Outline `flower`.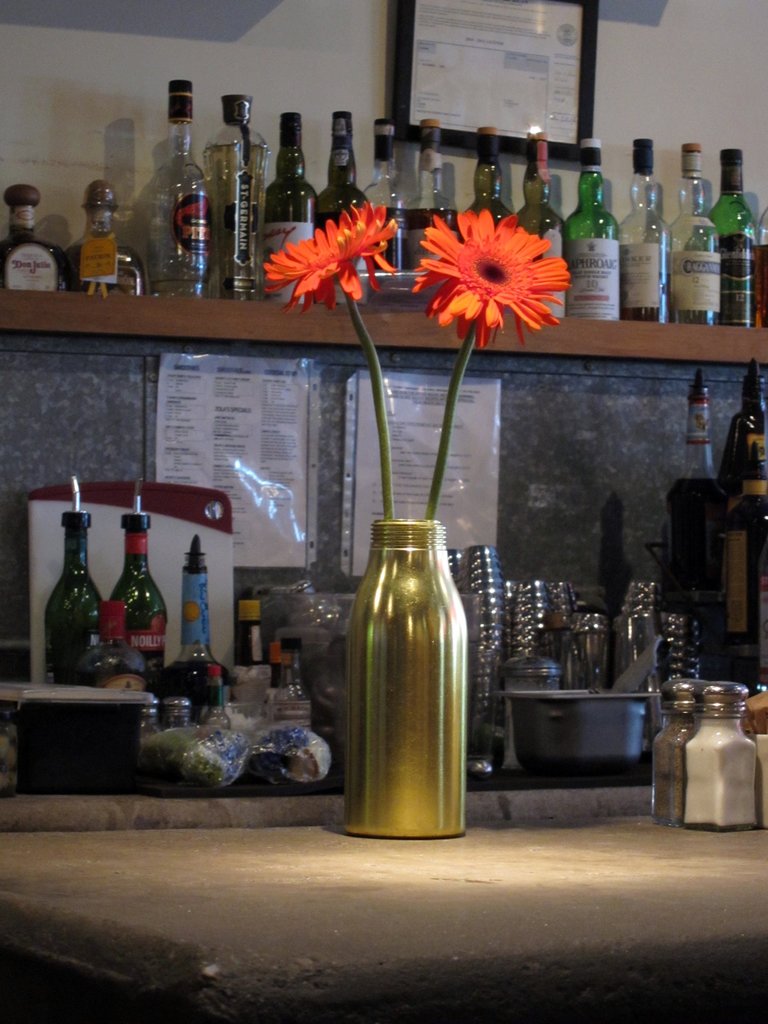
Outline: left=261, top=196, right=399, bottom=310.
